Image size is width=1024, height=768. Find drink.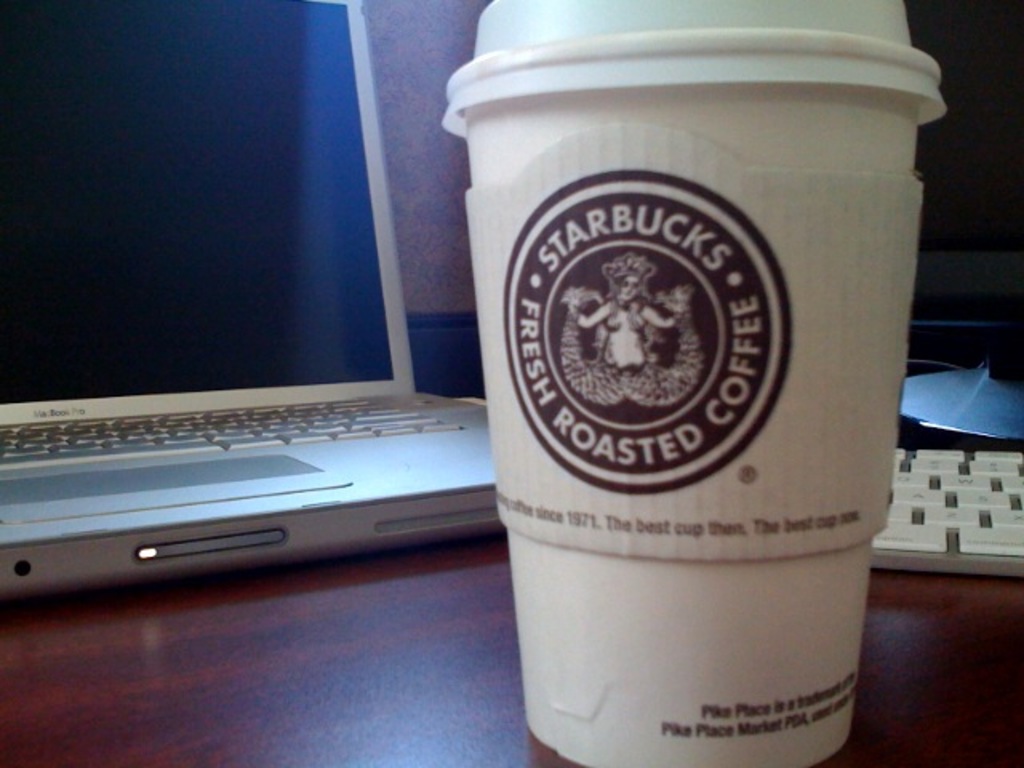
x1=432 y1=0 x2=950 y2=766.
